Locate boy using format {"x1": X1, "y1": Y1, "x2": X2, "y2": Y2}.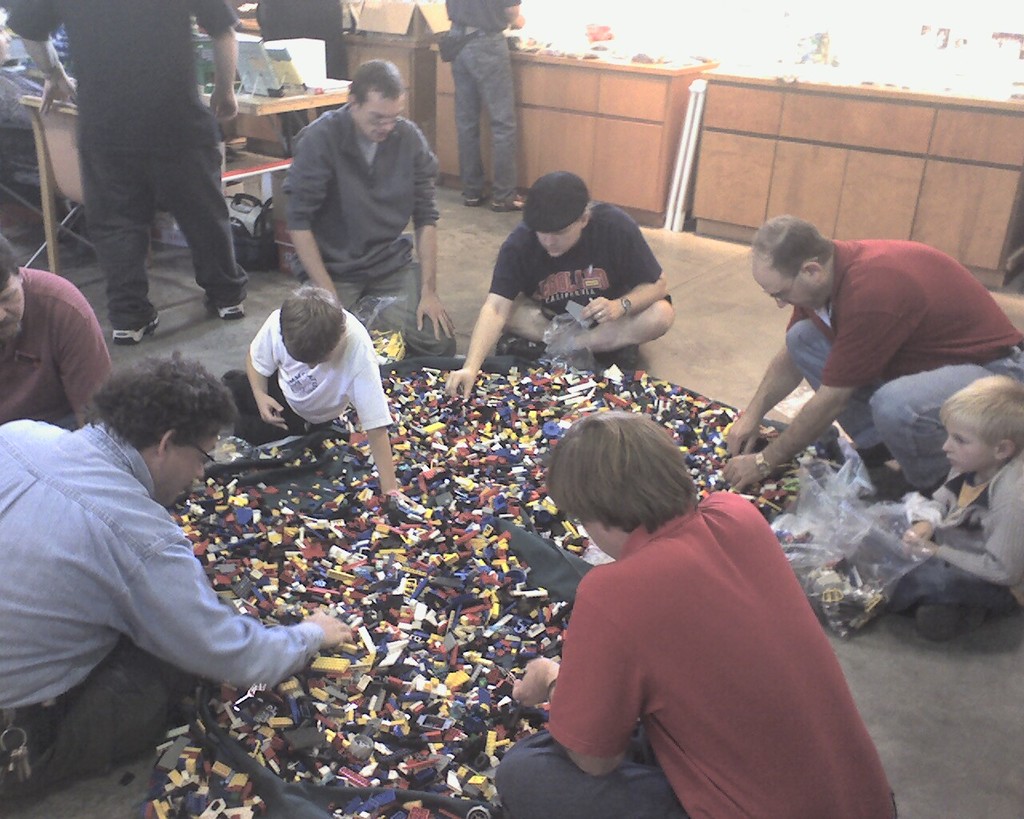
{"x1": 496, "y1": 408, "x2": 898, "y2": 818}.
